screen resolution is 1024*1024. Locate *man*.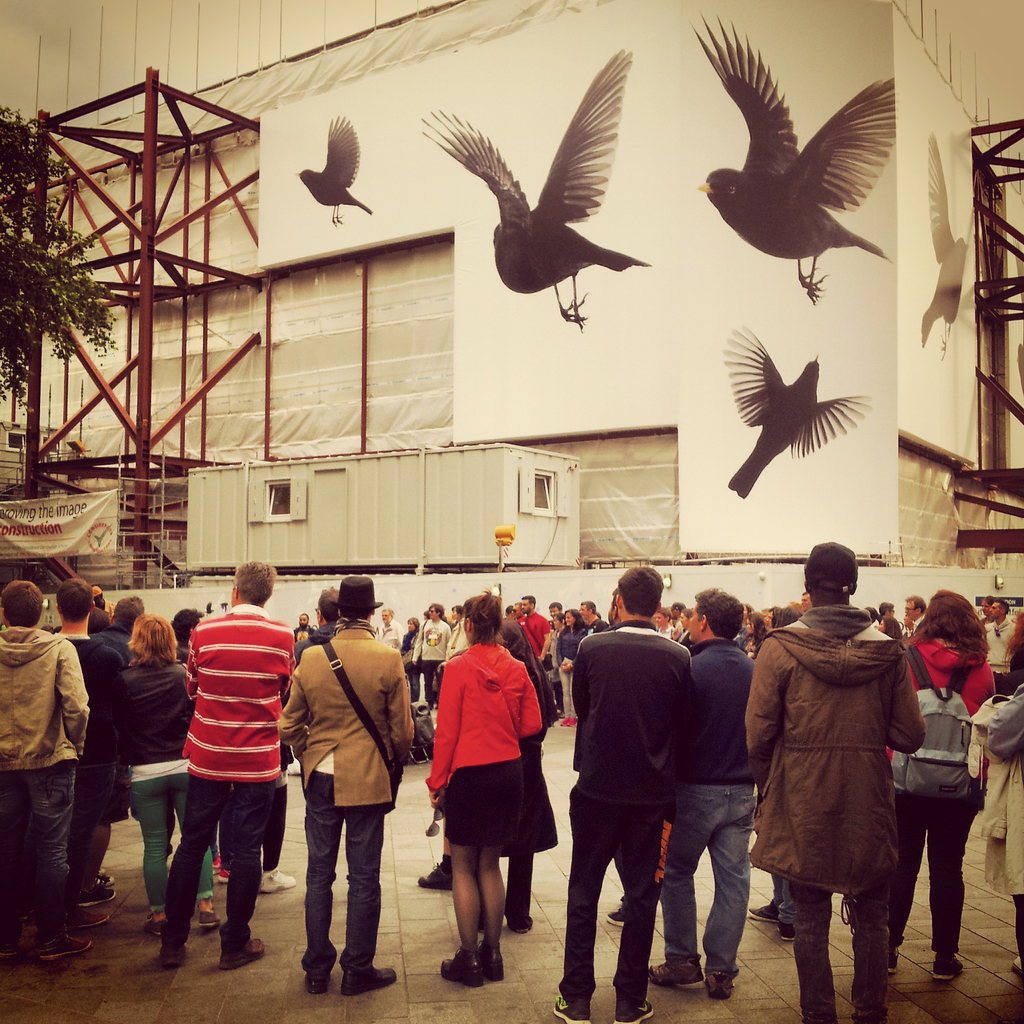
546,564,704,1023.
